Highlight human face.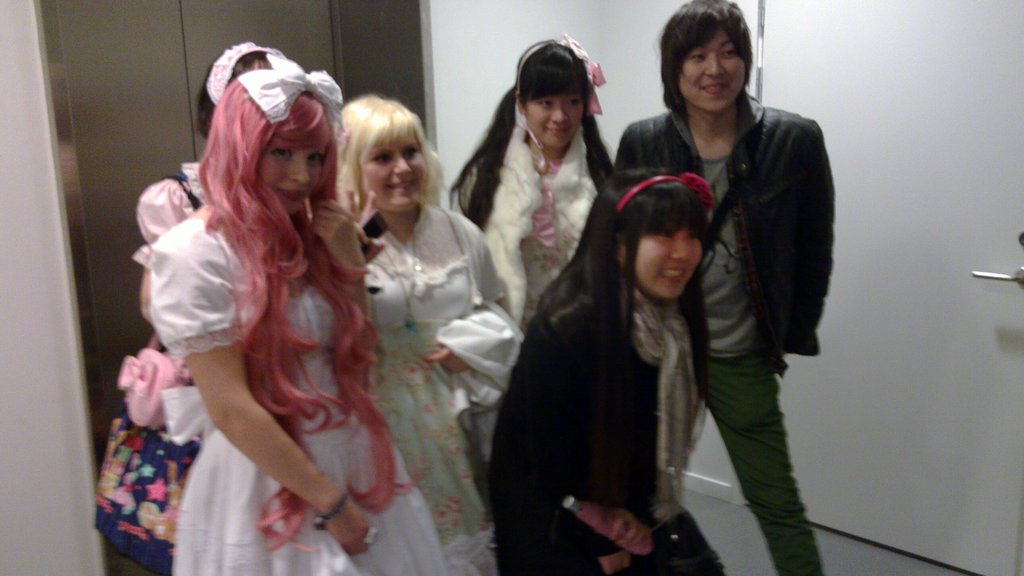
Highlighted region: x1=361 y1=130 x2=430 y2=210.
